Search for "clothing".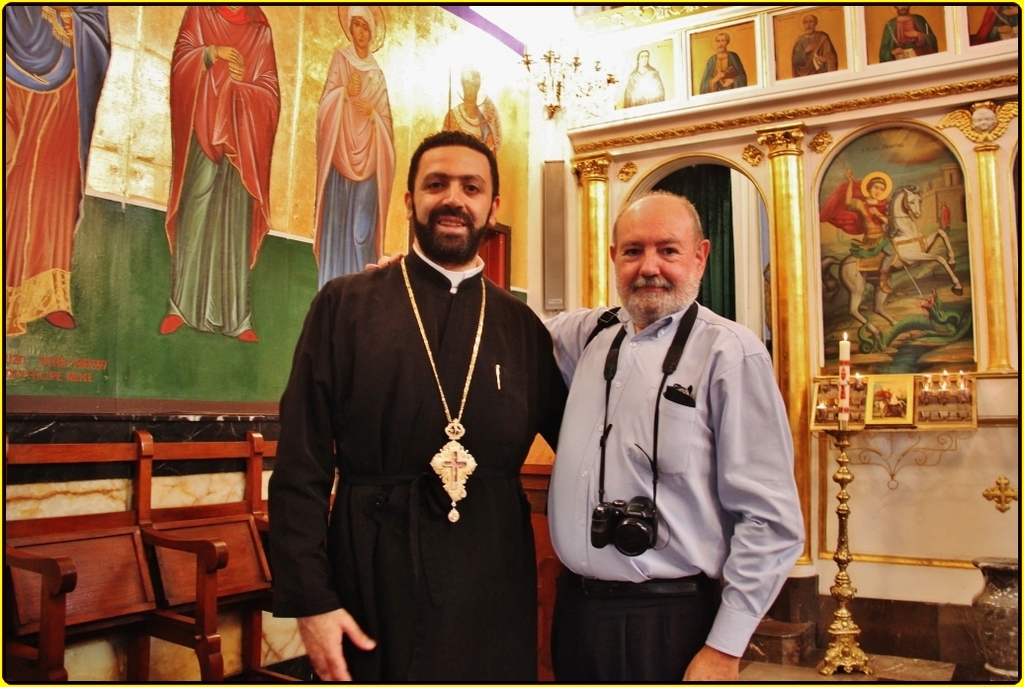
Found at l=258, t=202, r=561, b=676.
